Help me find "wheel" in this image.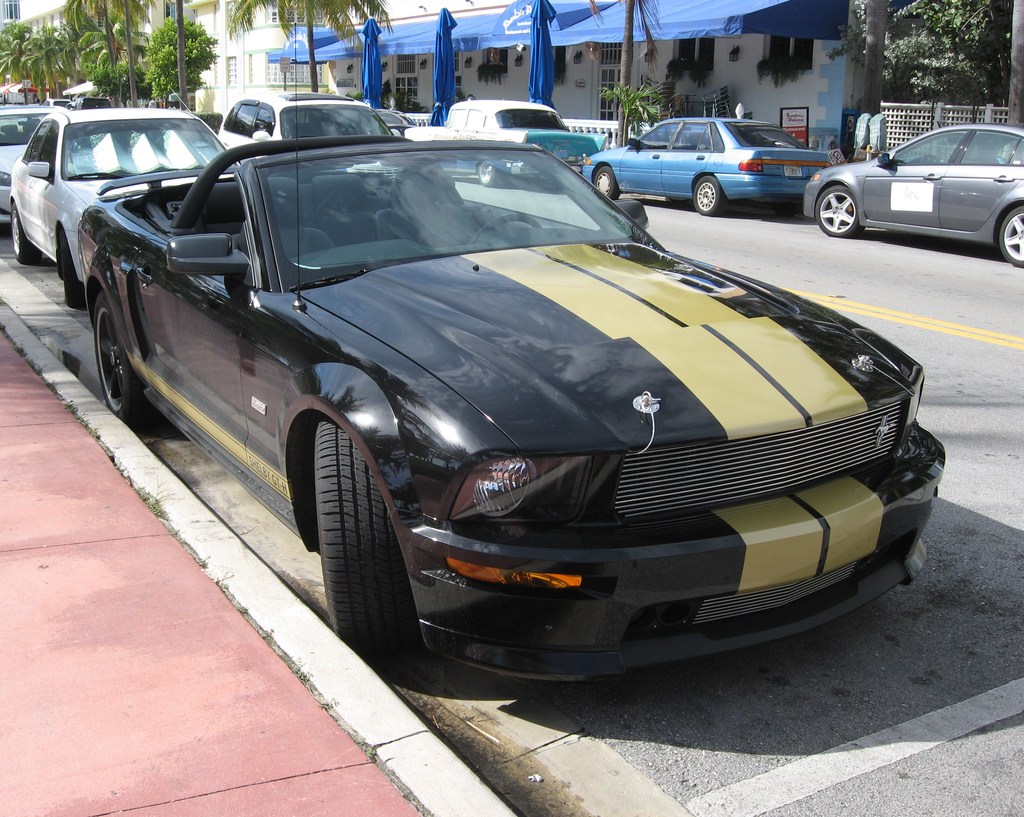
Found it: bbox=[10, 202, 43, 265].
